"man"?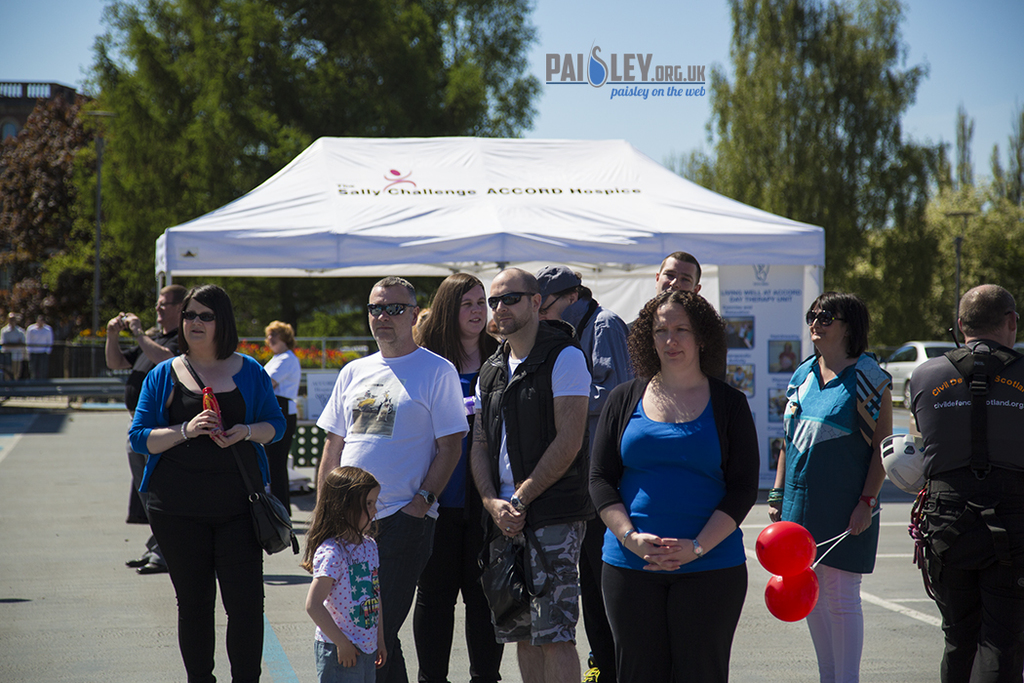
100,283,185,576
